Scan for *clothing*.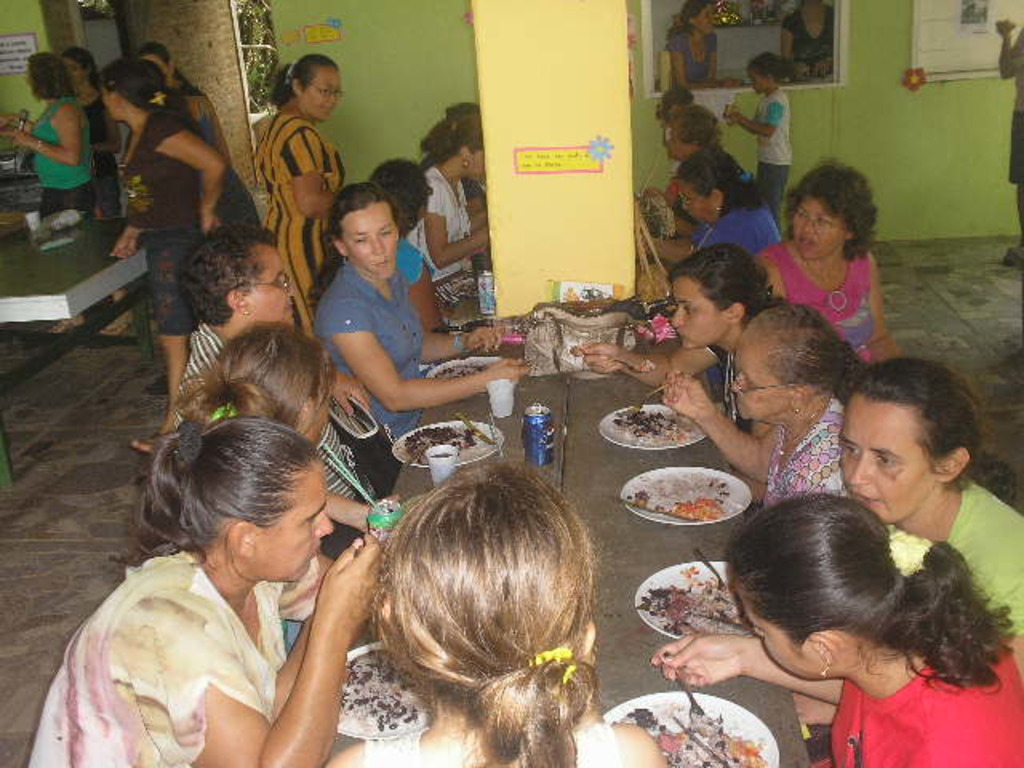
Scan result: [x1=794, y1=8, x2=848, y2=77].
